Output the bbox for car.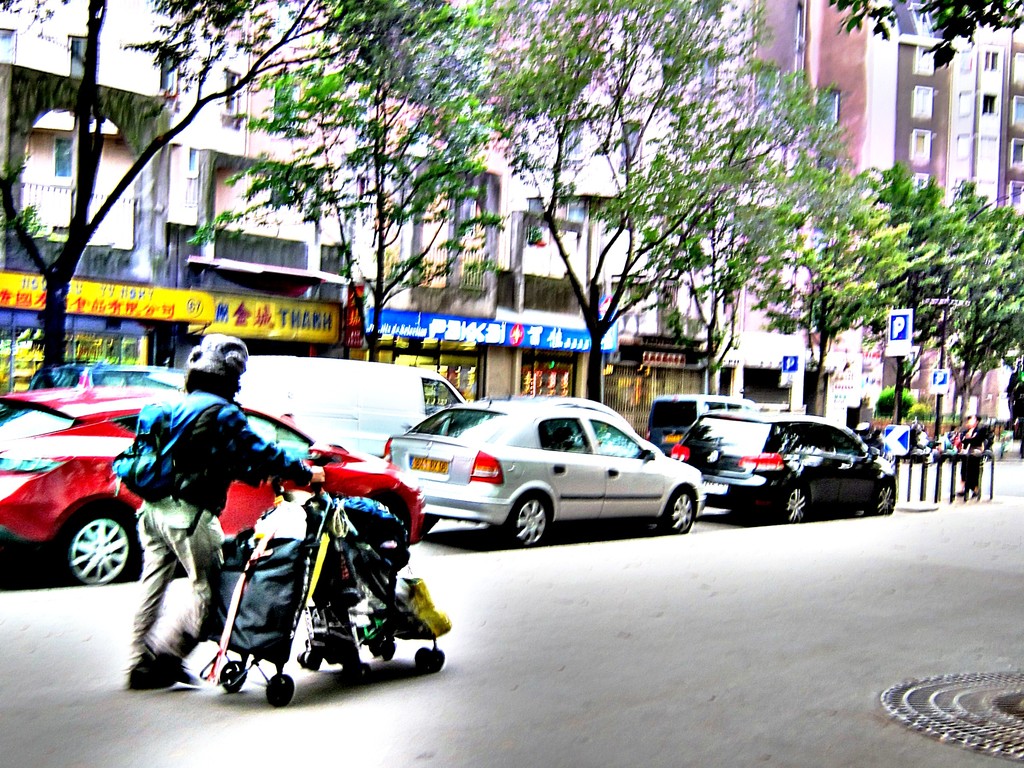
box=[0, 388, 429, 587].
